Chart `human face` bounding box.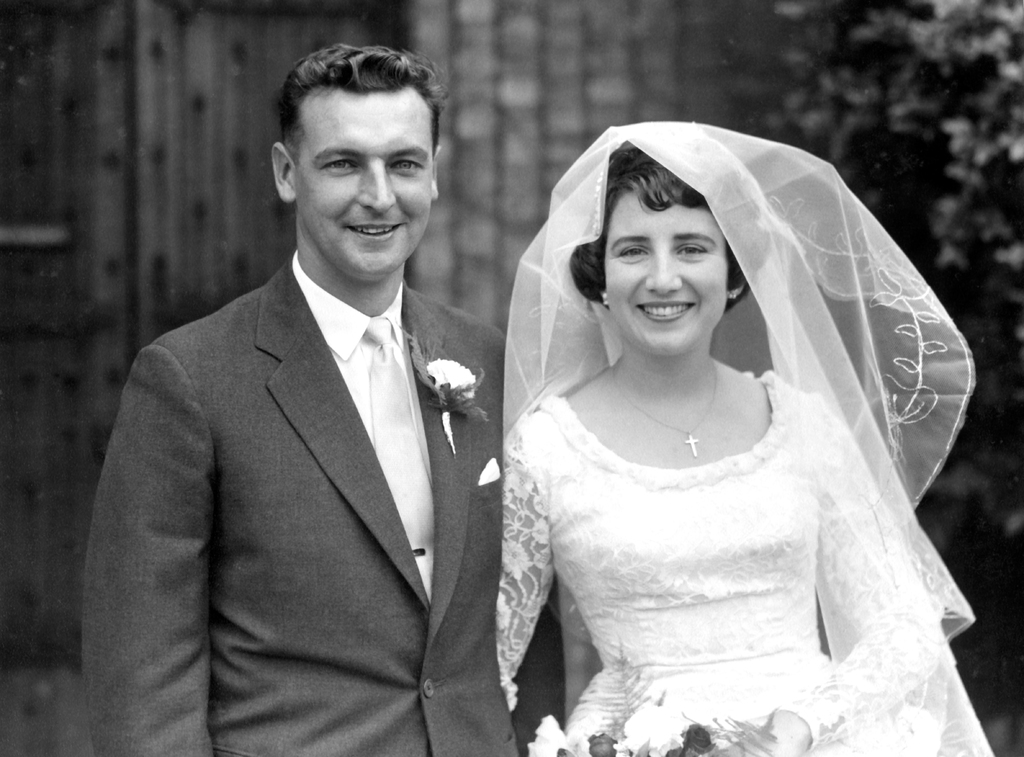
Charted: locate(604, 175, 729, 358).
